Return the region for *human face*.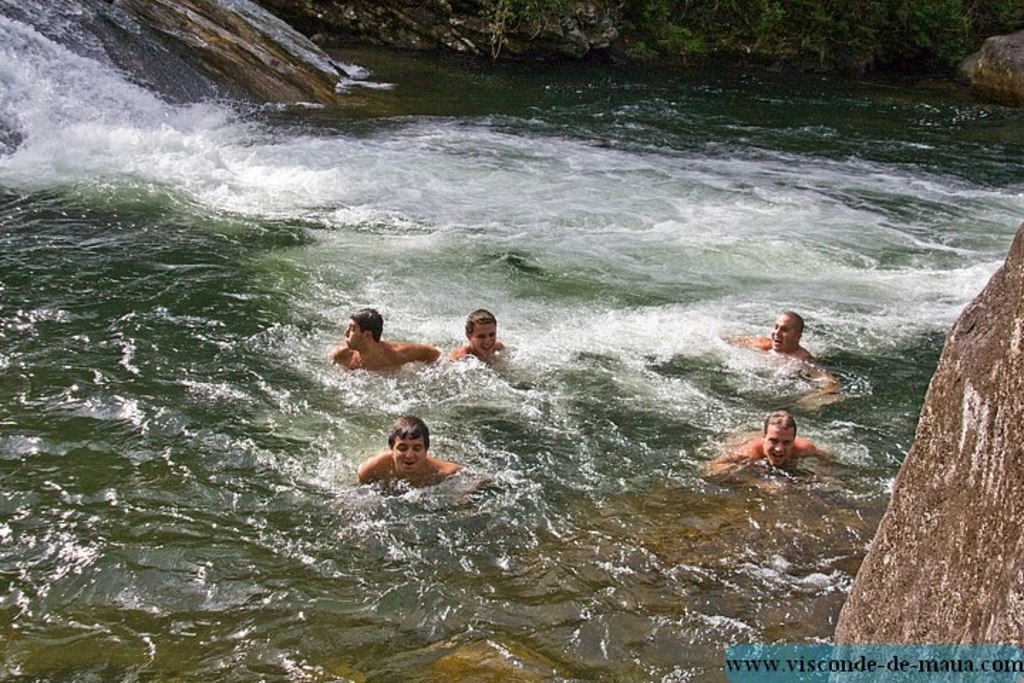
<bbox>391, 435, 427, 474</bbox>.
